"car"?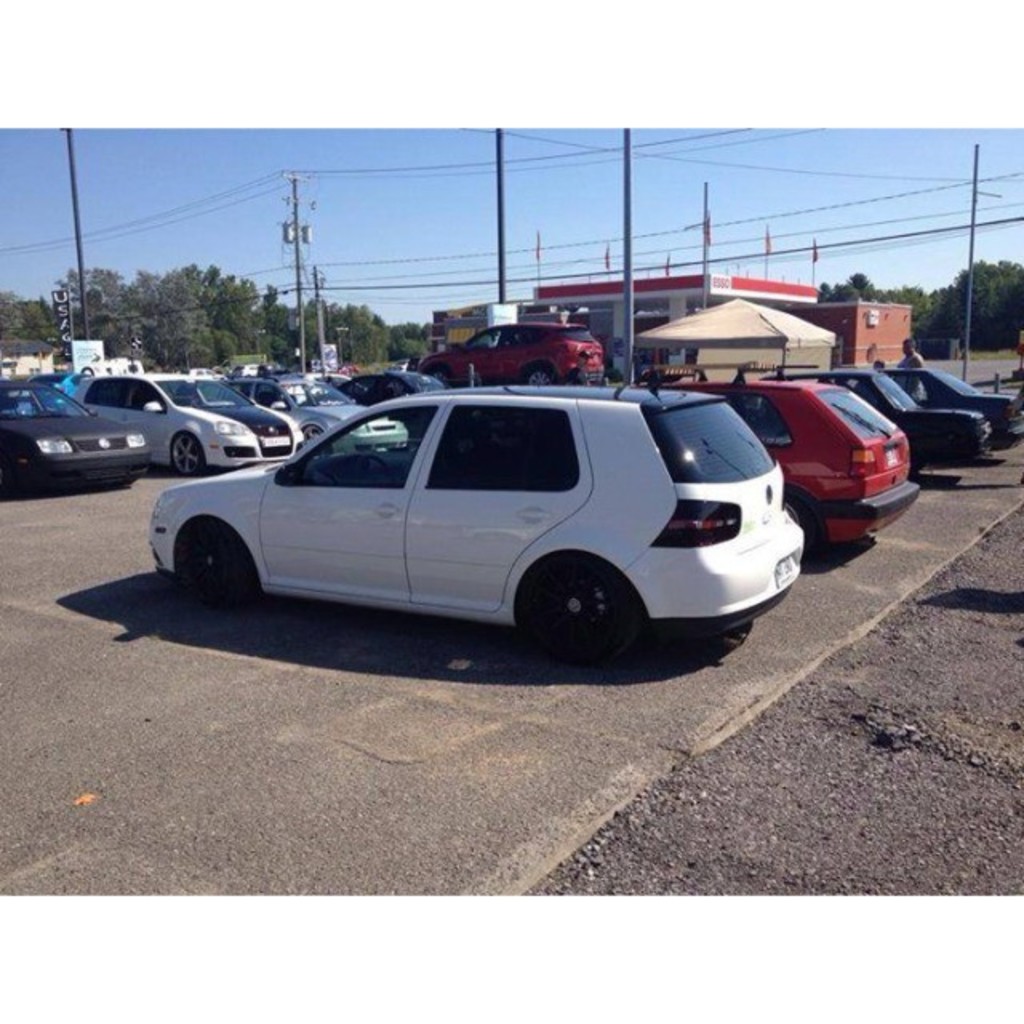
[x1=410, y1=314, x2=606, y2=386]
